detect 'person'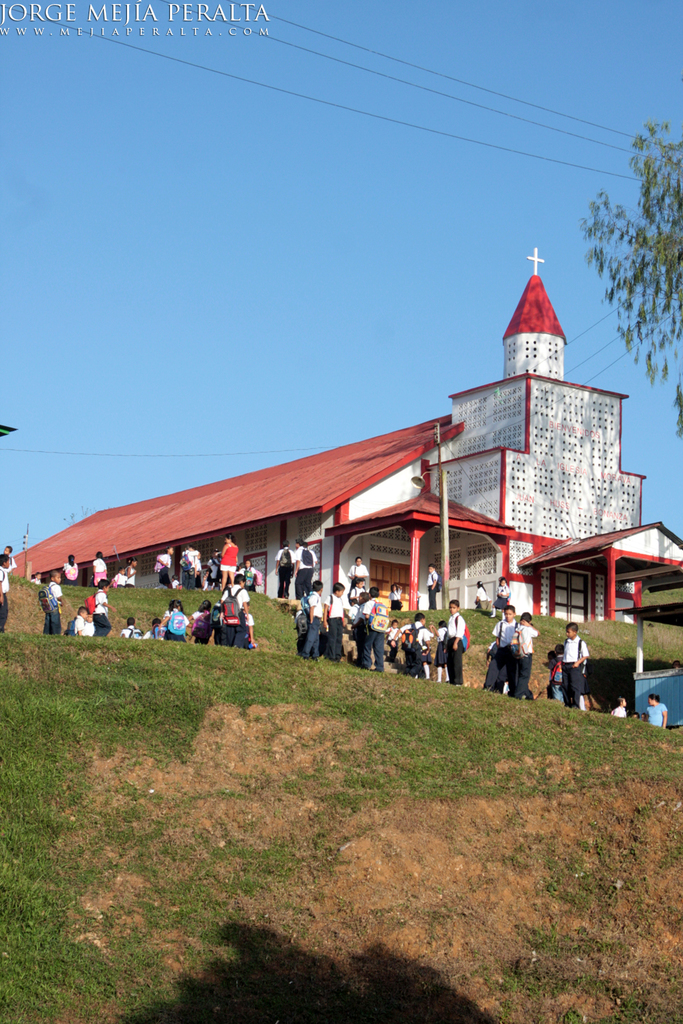
bbox=[424, 567, 436, 603]
